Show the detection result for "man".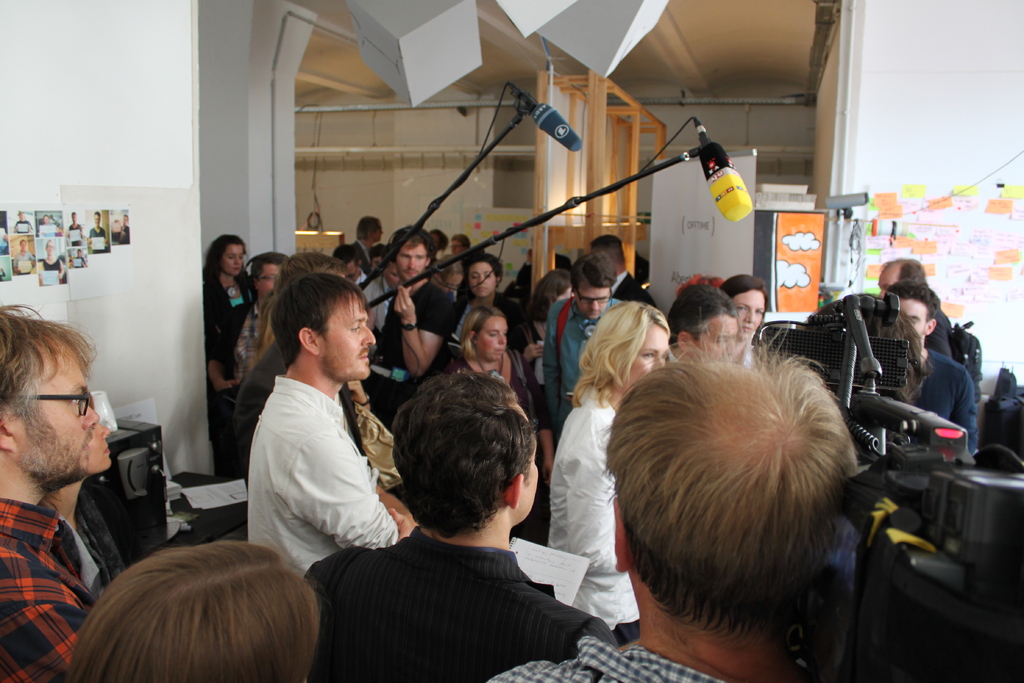
<bbox>490, 318, 863, 682</bbox>.
